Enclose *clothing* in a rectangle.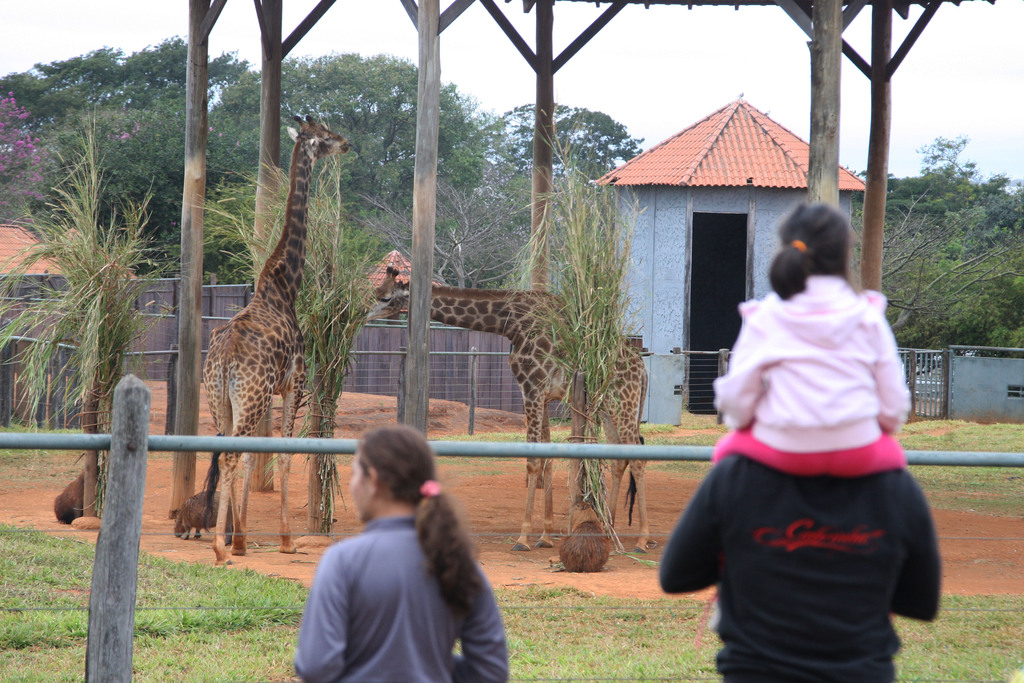
left=283, top=472, right=496, bottom=675.
